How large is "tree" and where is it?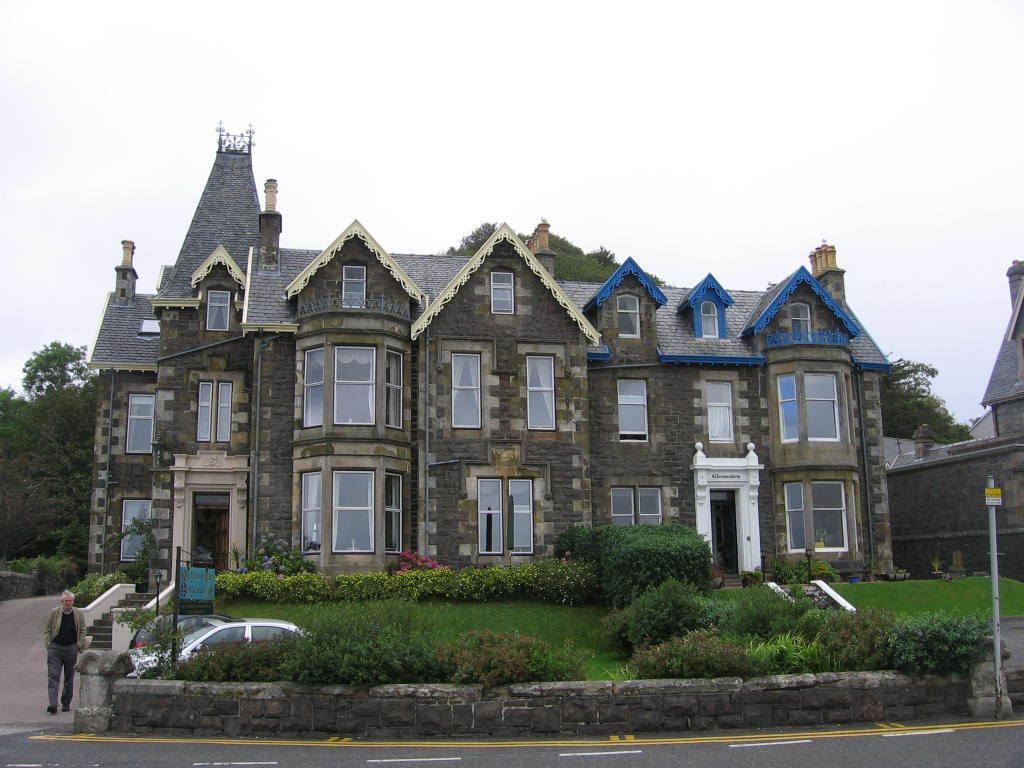
Bounding box: select_region(6, 326, 72, 438).
